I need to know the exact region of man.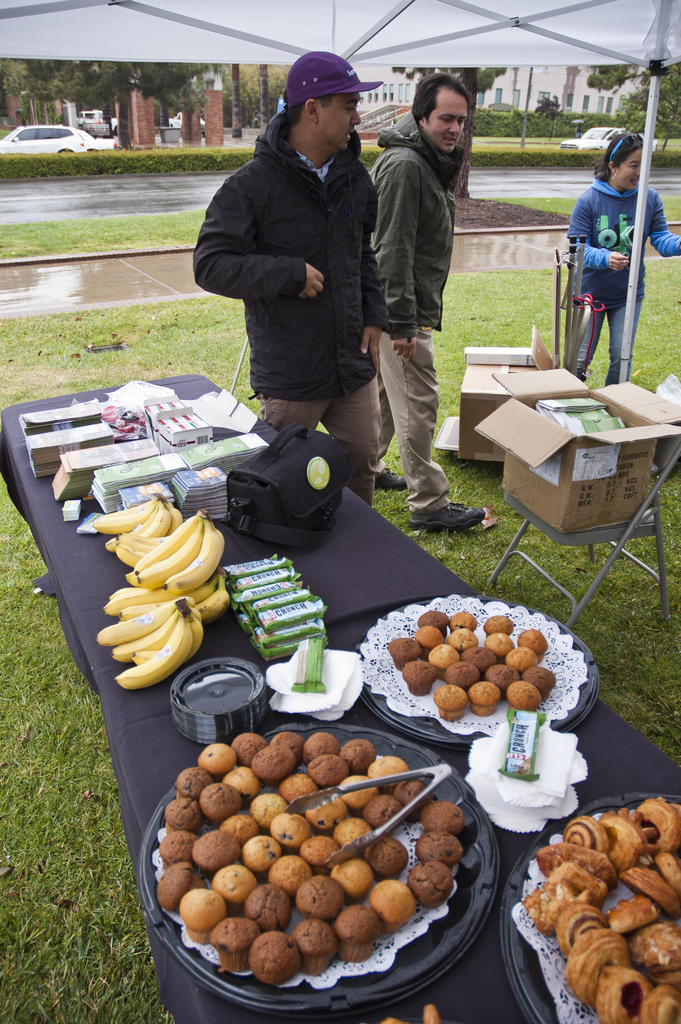
Region: region(369, 68, 487, 533).
